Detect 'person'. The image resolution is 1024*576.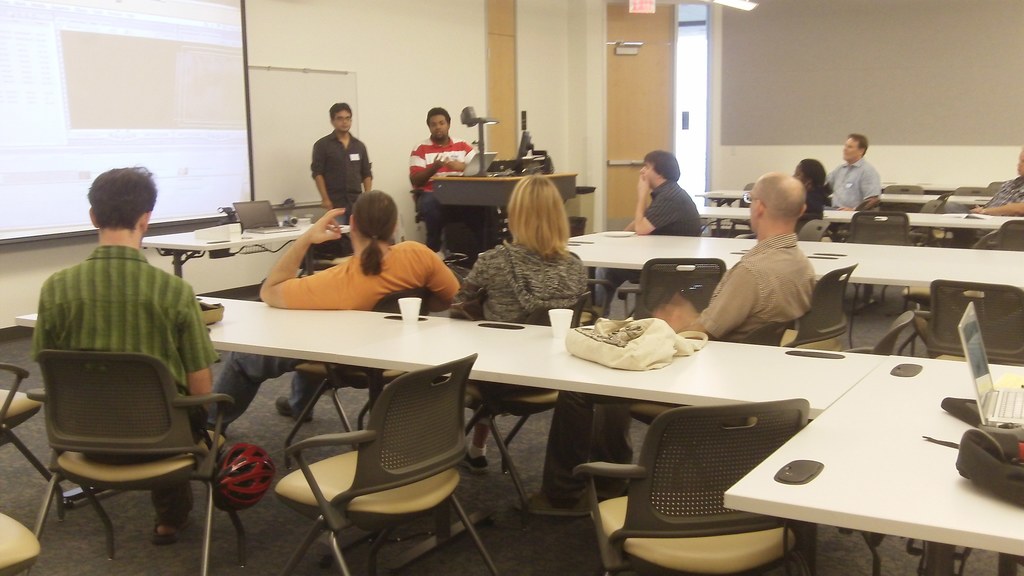
select_region(509, 173, 821, 519).
